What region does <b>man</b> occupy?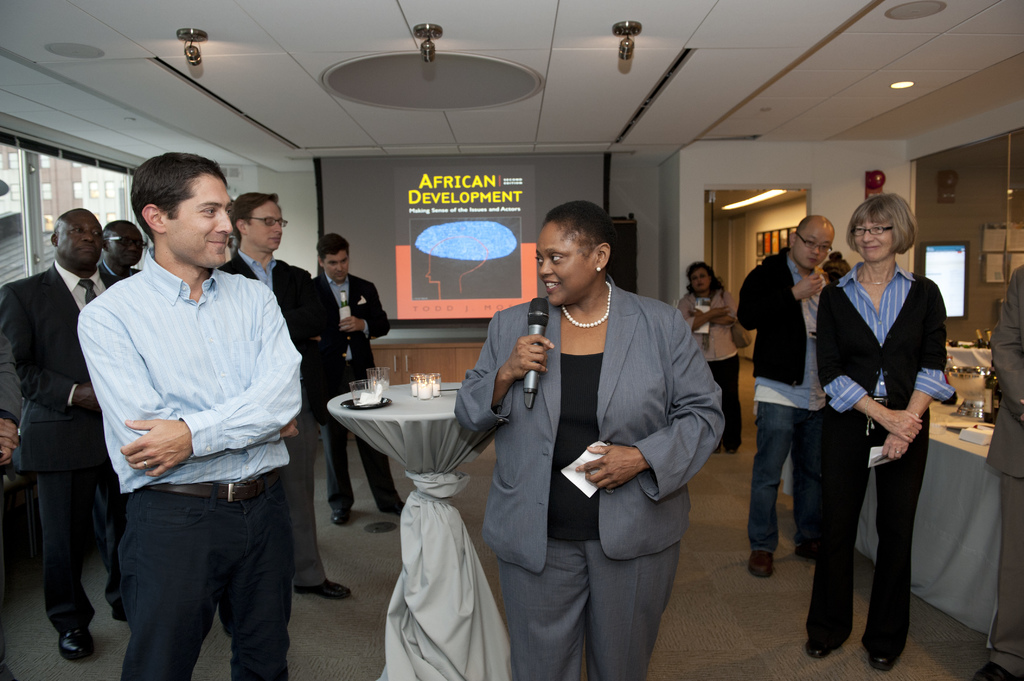
detection(95, 220, 143, 277).
